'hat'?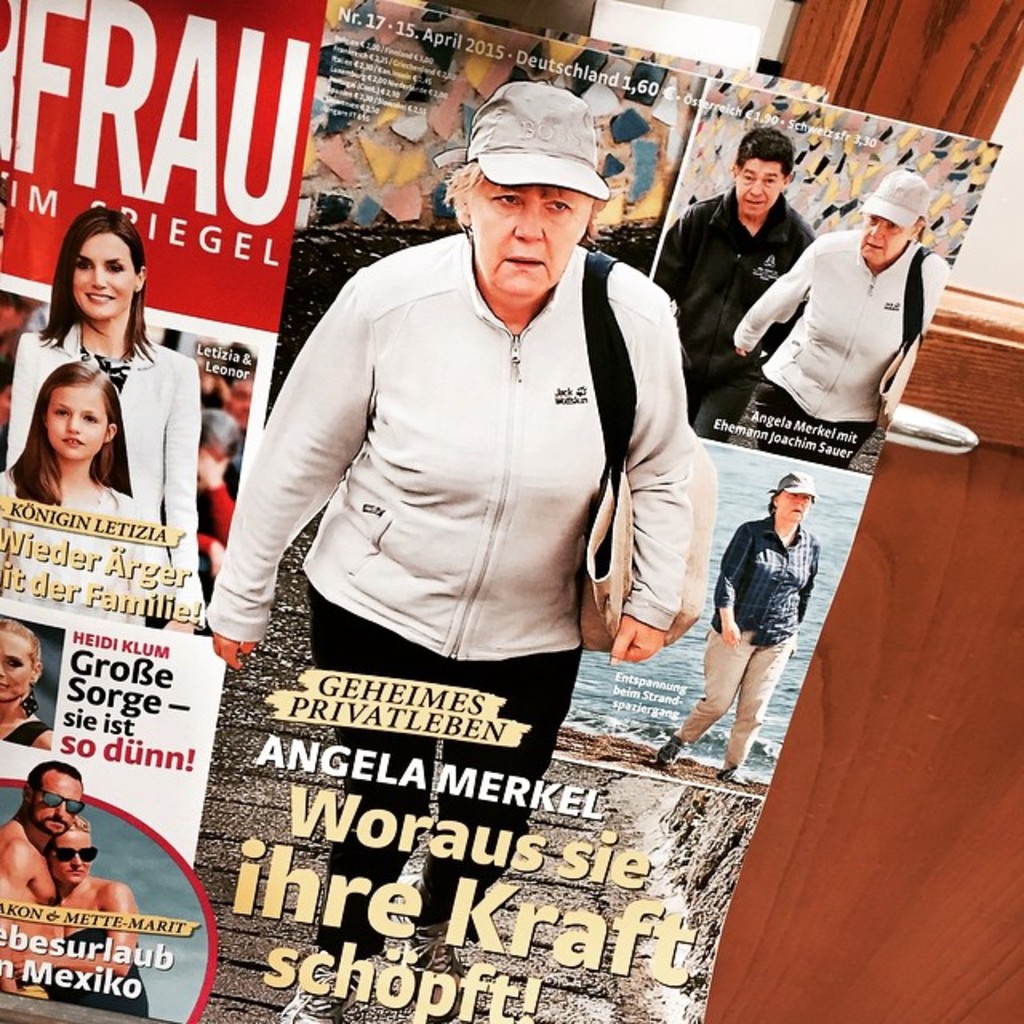
{"x1": 854, "y1": 166, "x2": 928, "y2": 227}
